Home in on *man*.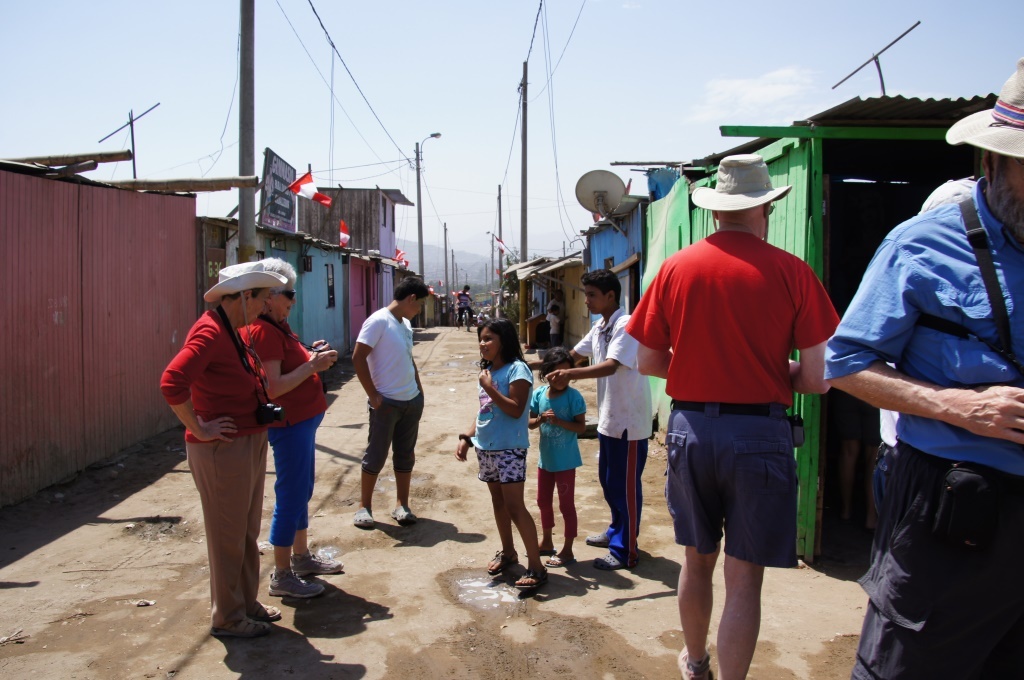
Homed in at {"x1": 641, "y1": 171, "x2": 842, "y2": 663}.
